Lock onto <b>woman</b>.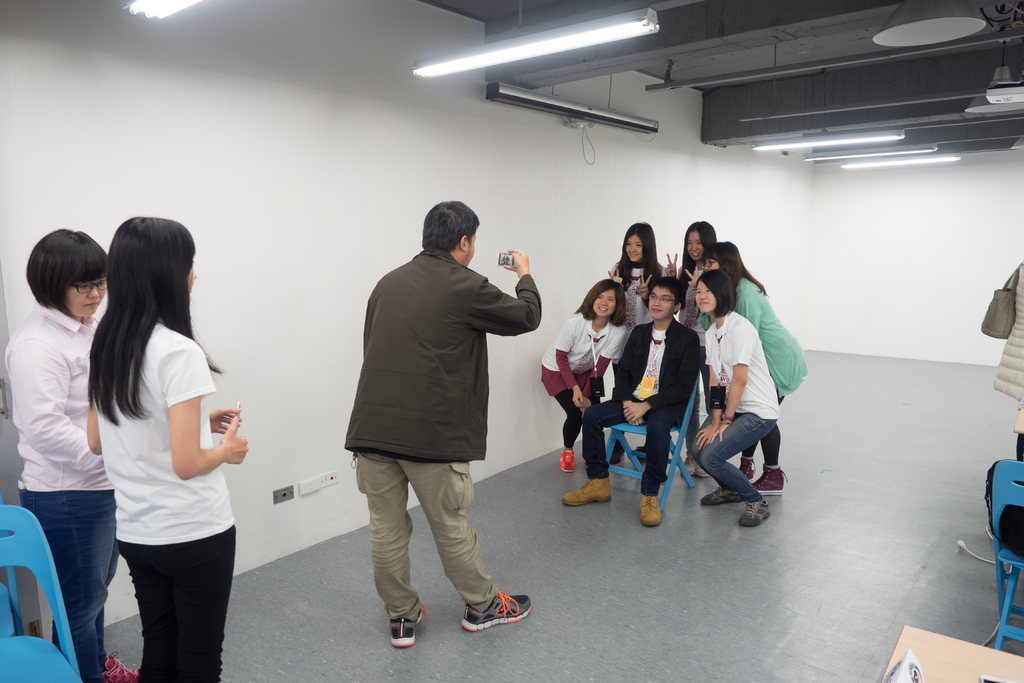
Locked: (left=604, top=220, right=664, bottom=465).
